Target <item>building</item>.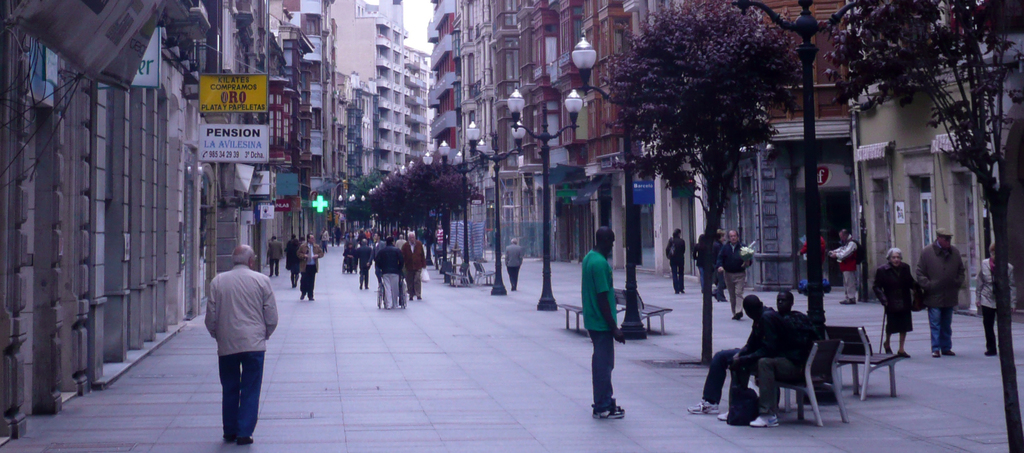
Target region: 424 0 463 181.
